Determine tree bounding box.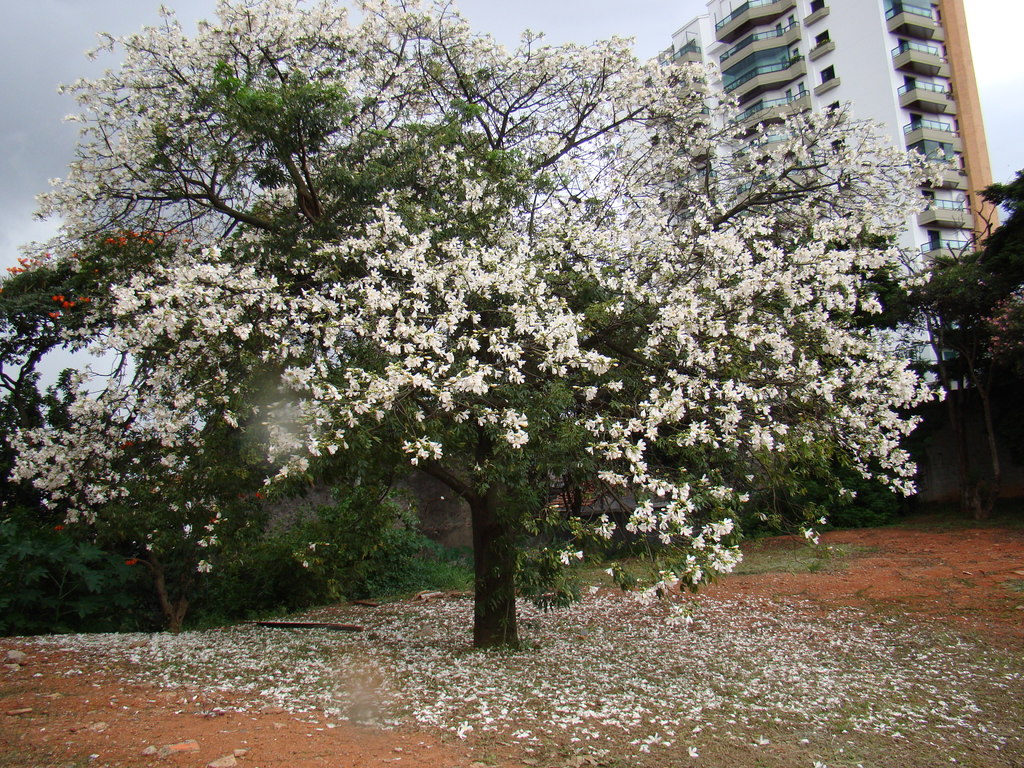
Determined: x1=0, y1=0, x2=950, y2=650.
